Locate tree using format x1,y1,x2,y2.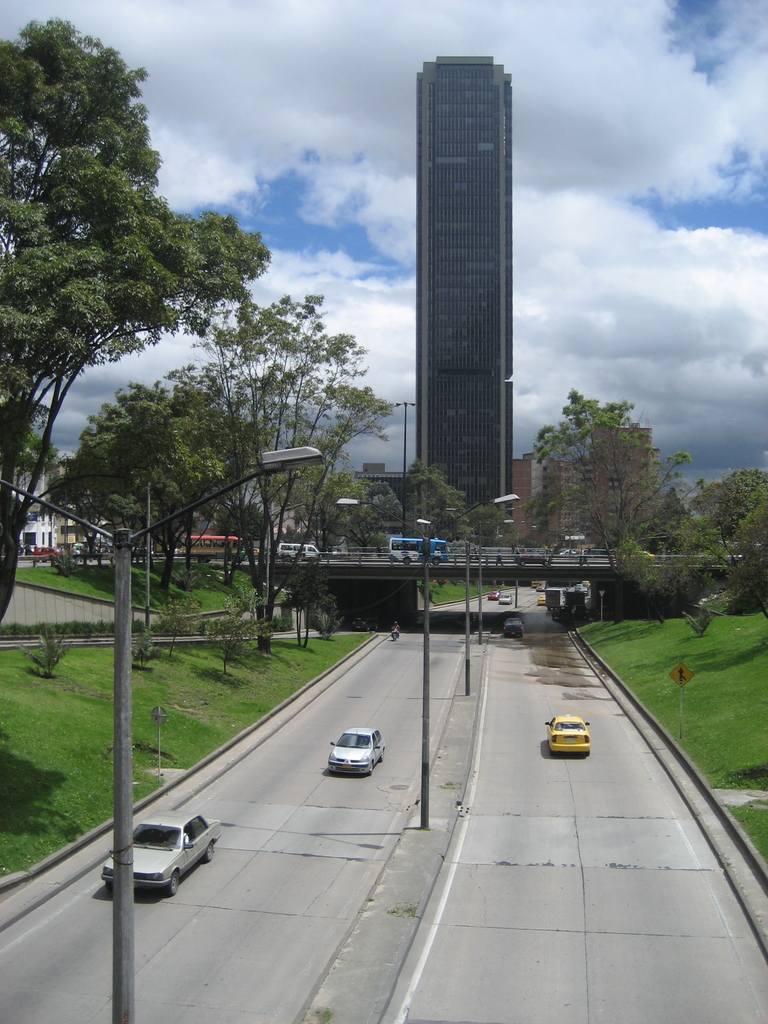
148,290,410,652.
